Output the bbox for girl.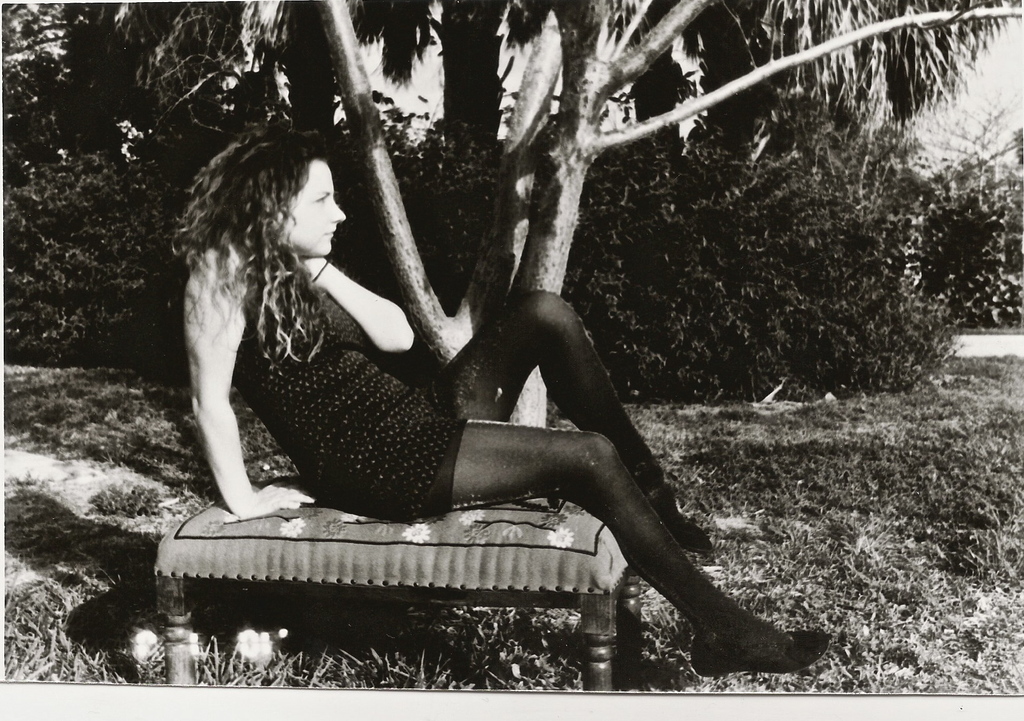
(170, 124, 831, 673).
